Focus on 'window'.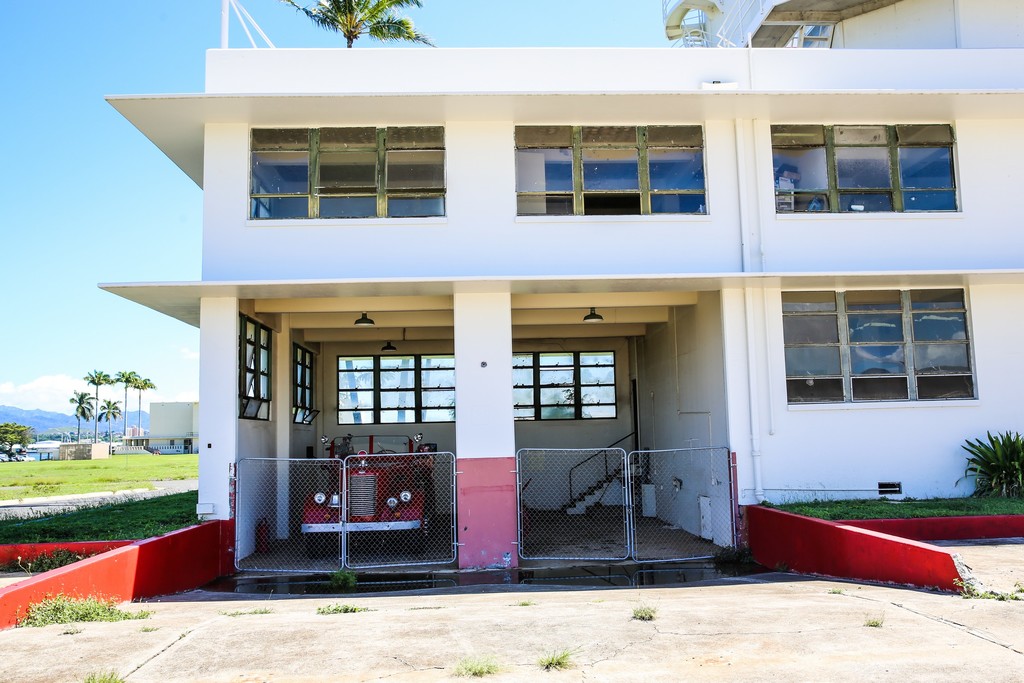
Focused at crop(513, 354, 618, 420).
